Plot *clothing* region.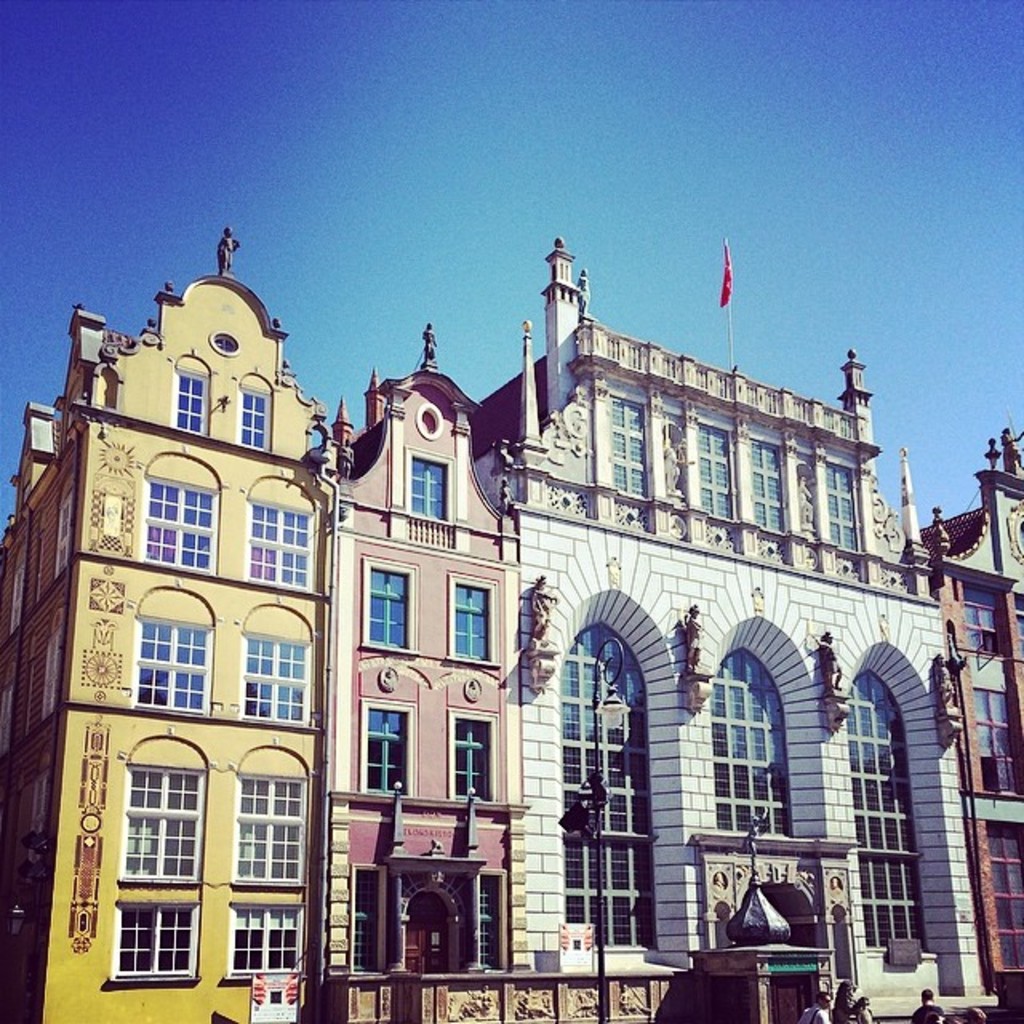
Plotted at [left=848, top=998, right=869, bottom=1019].
